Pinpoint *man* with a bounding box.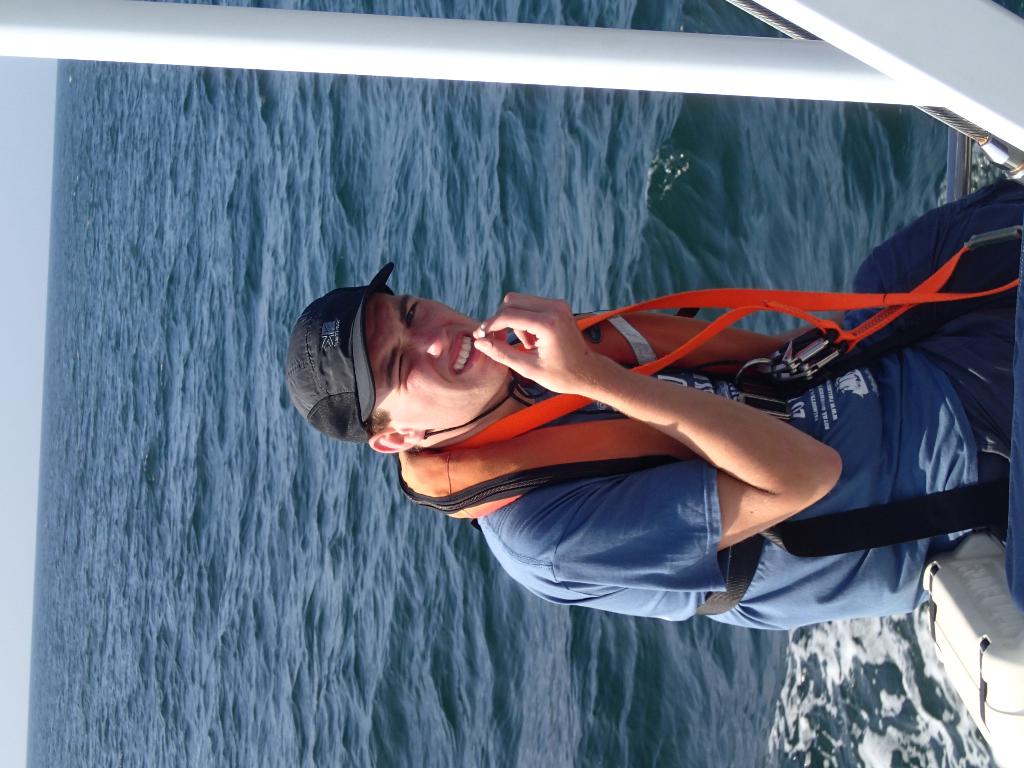
(left=244, top=185, right=983, bottom=705).
